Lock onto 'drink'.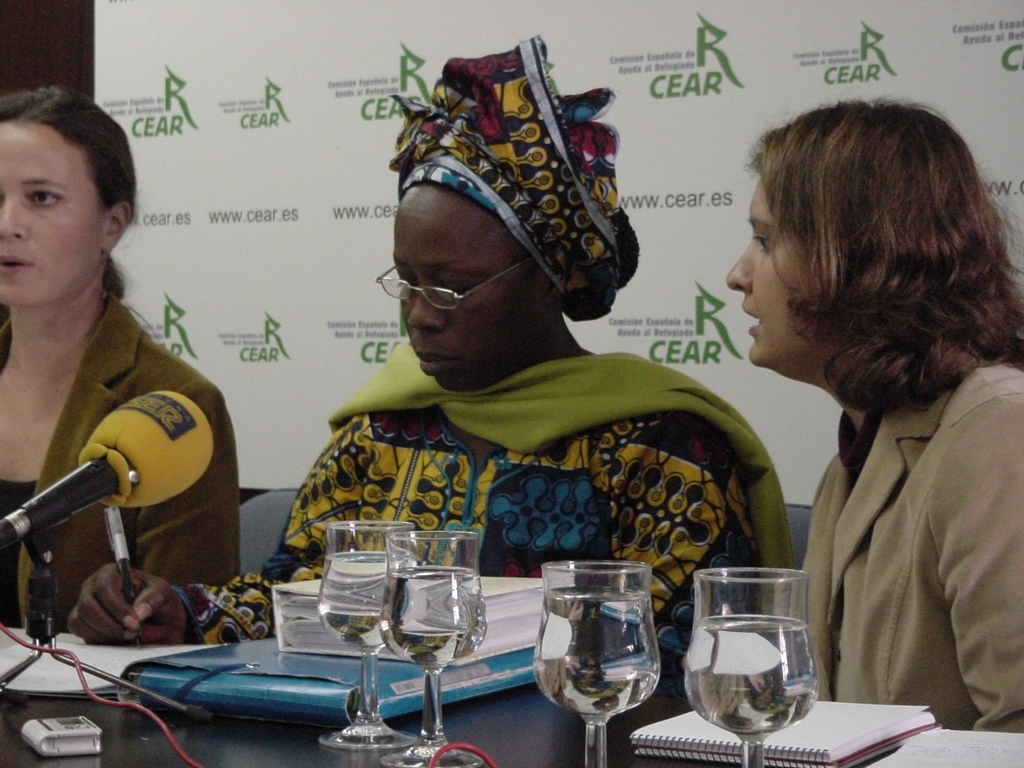
Locked: crop(379, 568, 486, 670).
